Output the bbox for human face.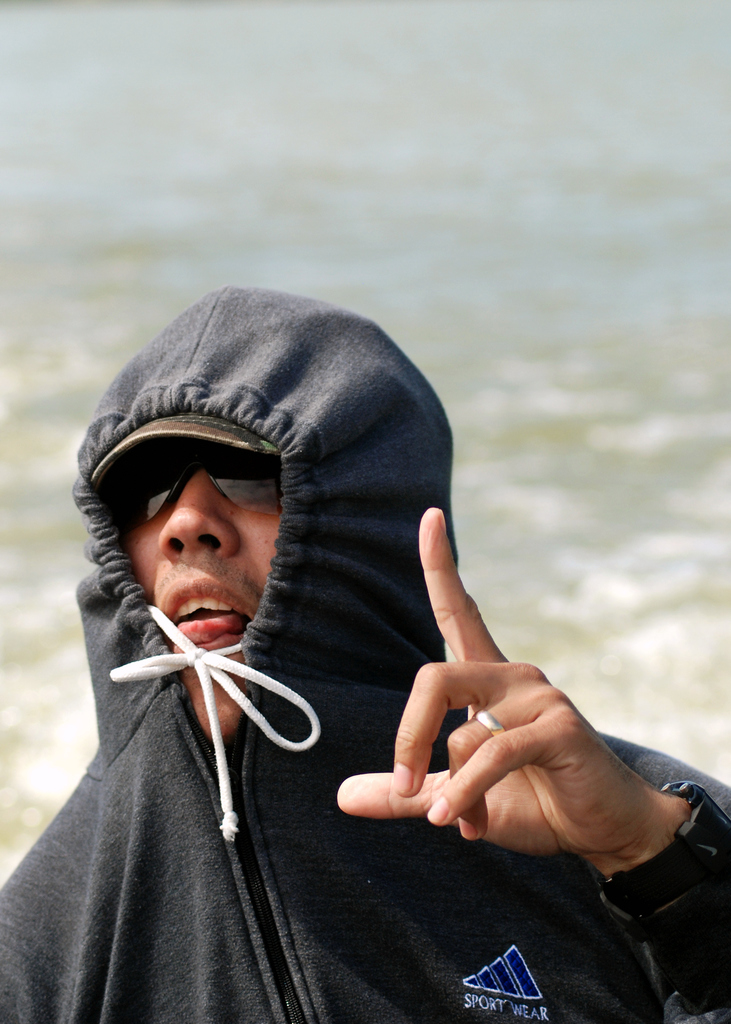
(113, 437, 282, 741).
